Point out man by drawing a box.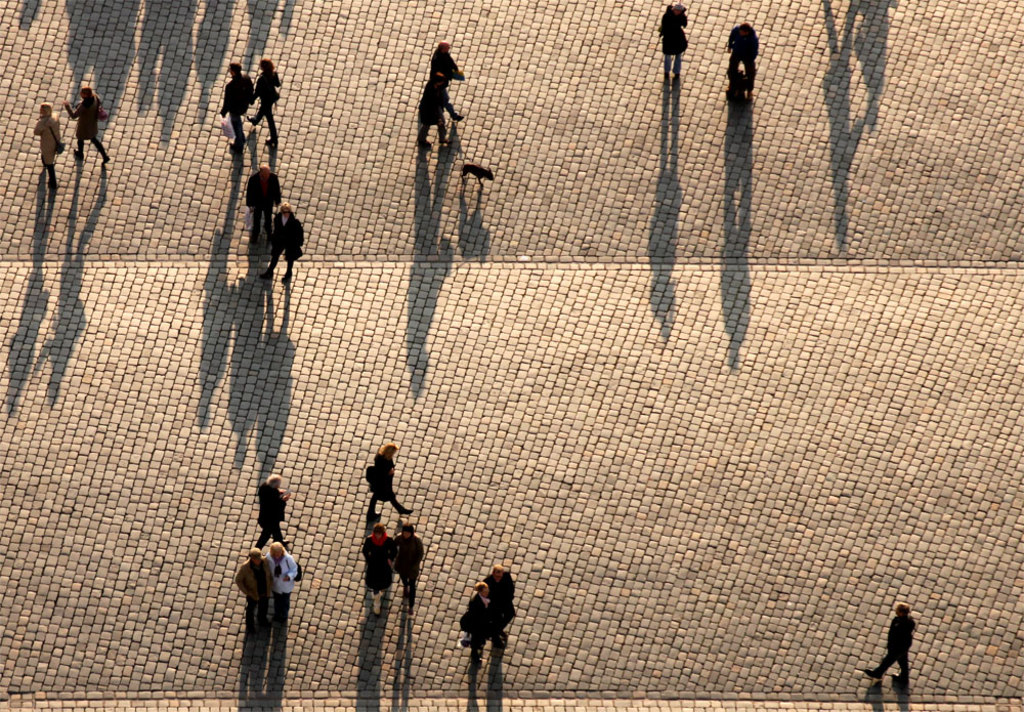
723:19:761:81.
